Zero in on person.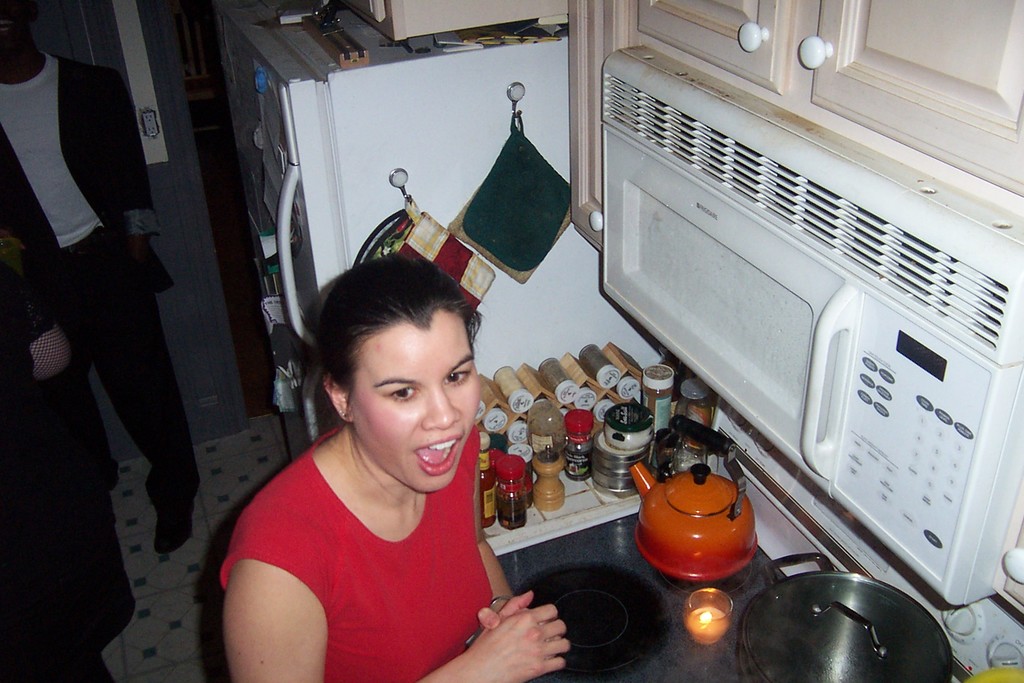
Zeroed in: [left=218, top=253, right=570, bottom=682].
